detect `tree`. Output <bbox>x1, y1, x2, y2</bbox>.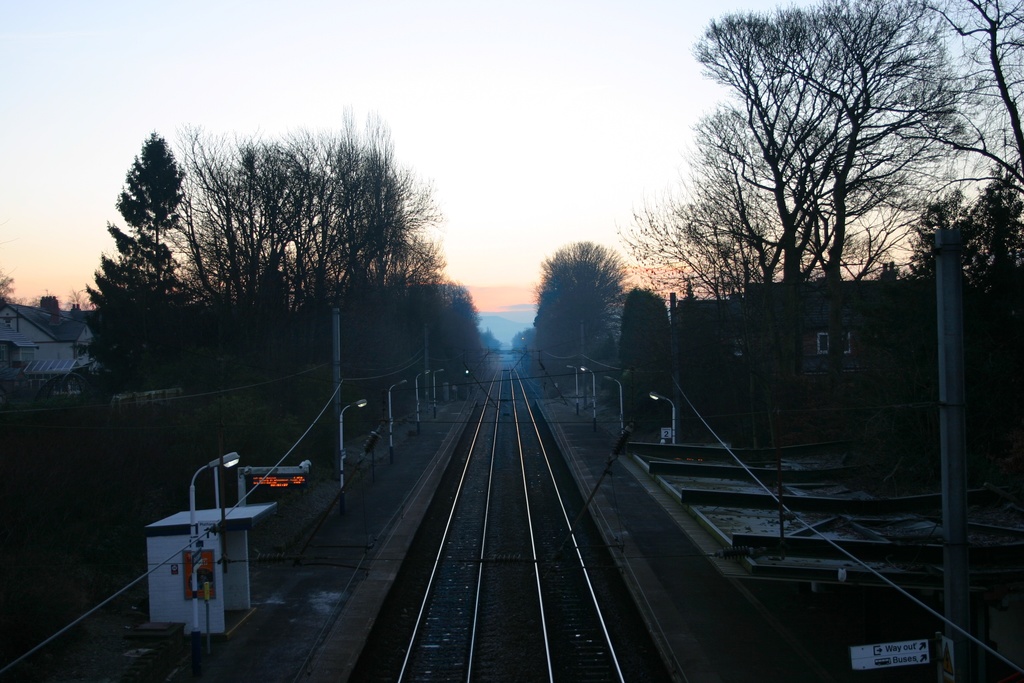
<bbox>613, 192, 717, 309</bbox>.
